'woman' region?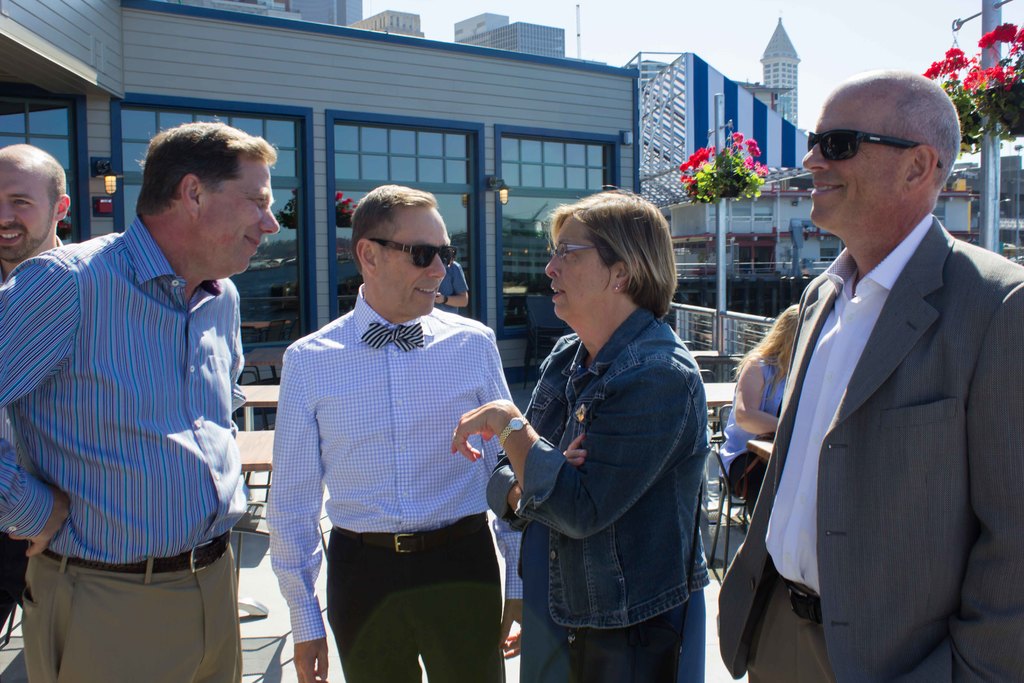
x1=718 y1=303 x2=802 y2=522
